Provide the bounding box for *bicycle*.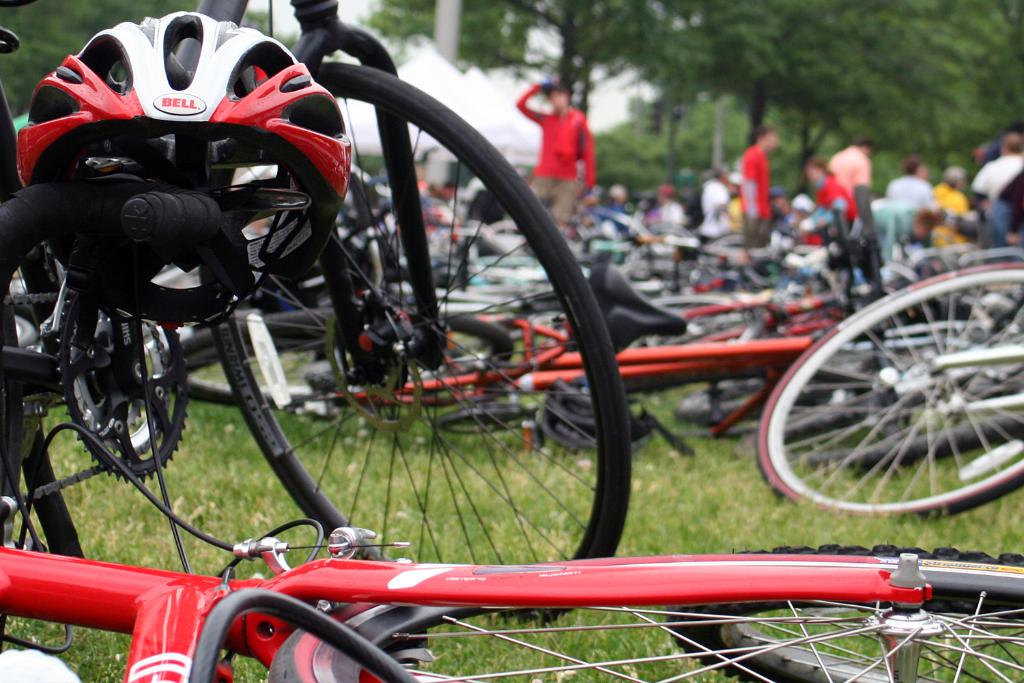
(left=0, top=476, right=1021, bottom=664).
